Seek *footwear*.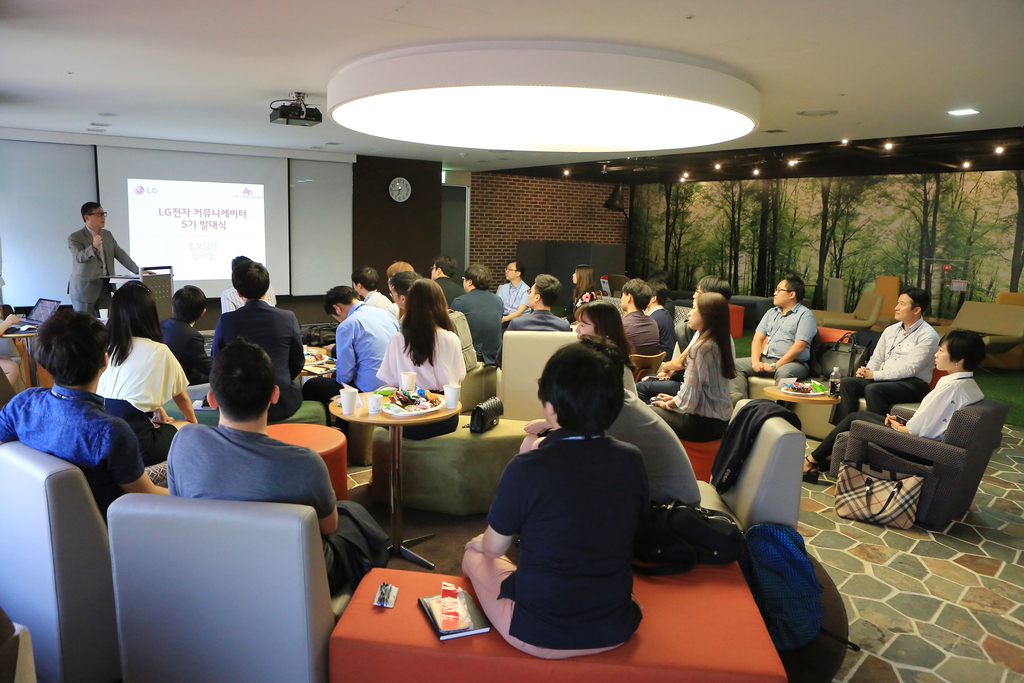
[x1=803, y1=455, x2=819, y2=484].
